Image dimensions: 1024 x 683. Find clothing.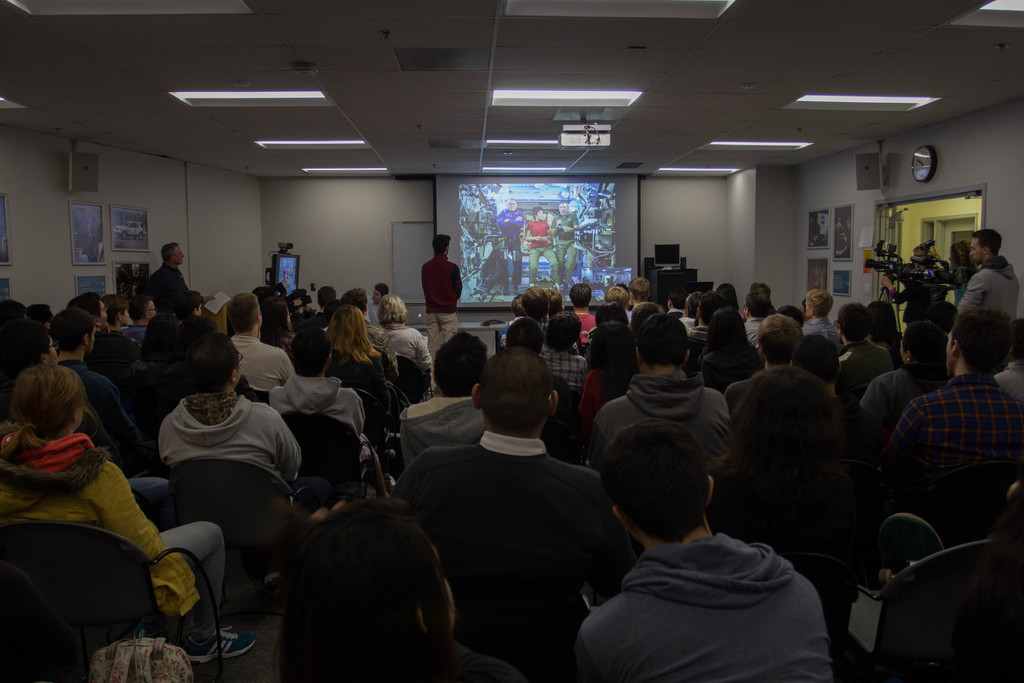
[852, 366, 924, 454].
